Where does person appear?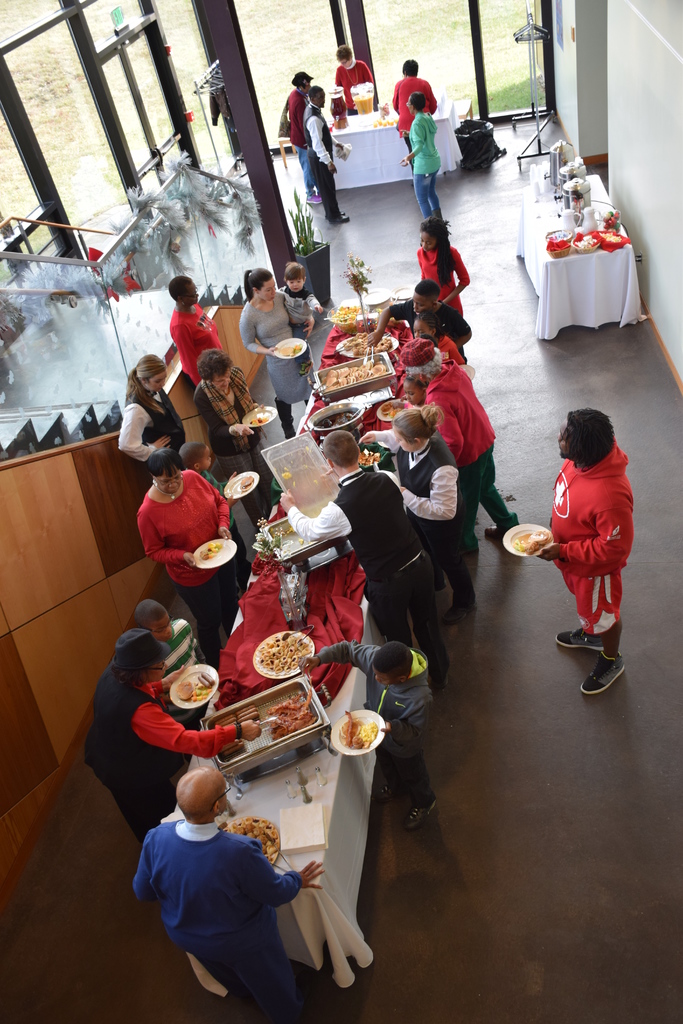
Appears at select_region(243, 266, 310, 435).
